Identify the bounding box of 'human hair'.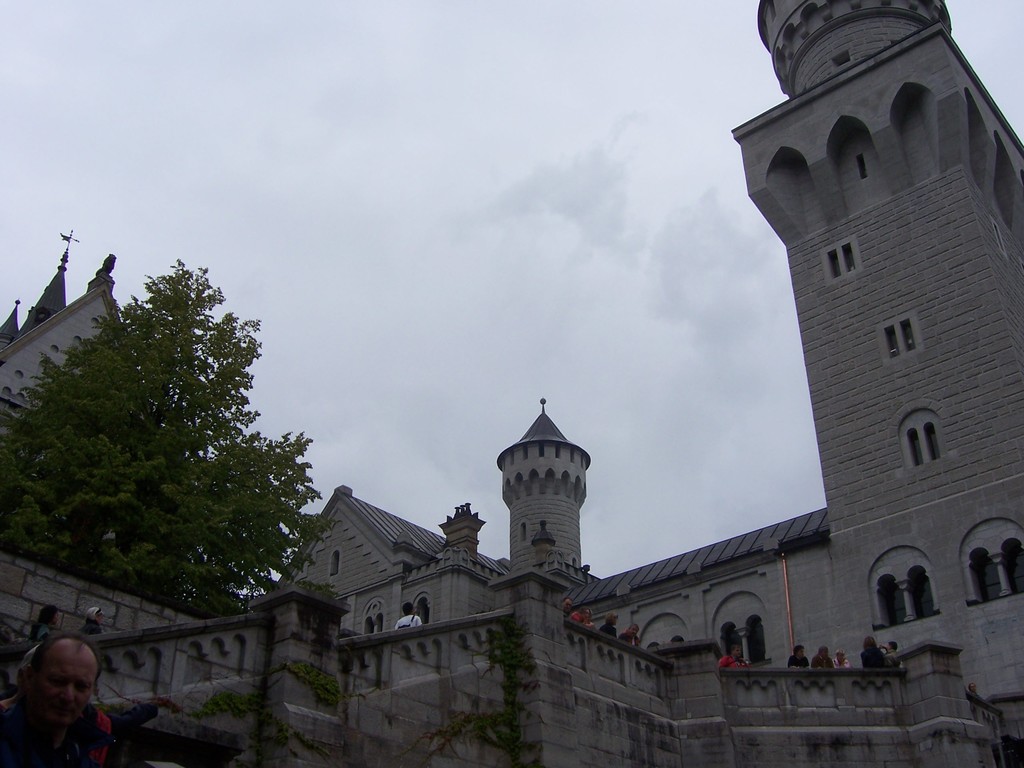
{"x1": 34, "y1": 601, "x2": 52, "y2": 630}.
